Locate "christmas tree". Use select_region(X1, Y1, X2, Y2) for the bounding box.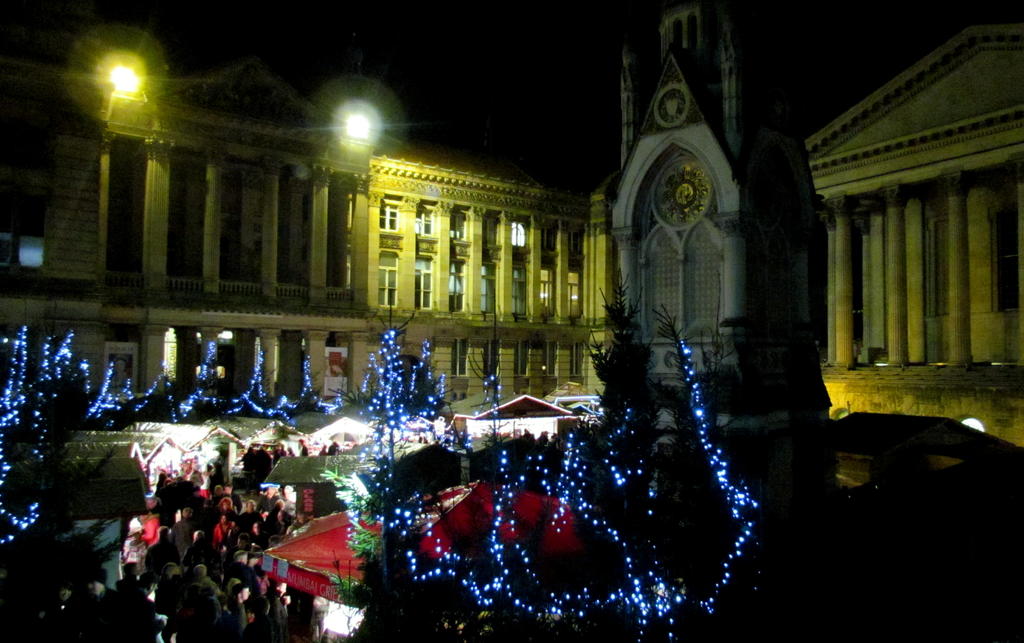
select_region(97, 366, 122, 439).
